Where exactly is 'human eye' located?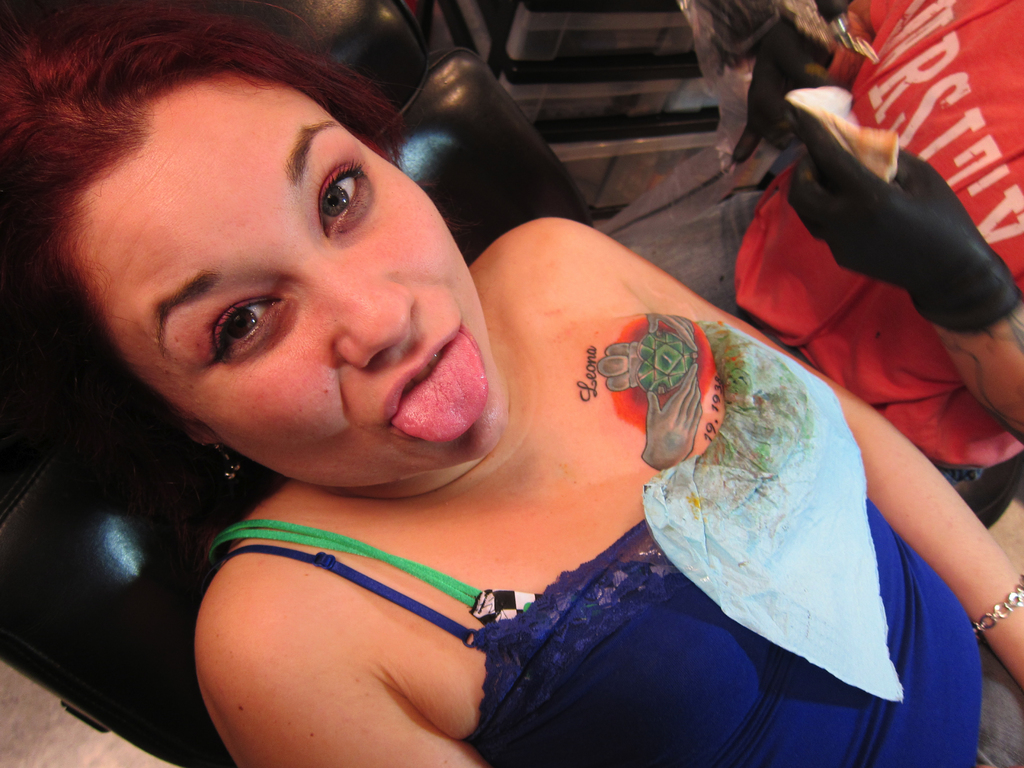
Its bounding box is crop(209, 289, 294, 364).
